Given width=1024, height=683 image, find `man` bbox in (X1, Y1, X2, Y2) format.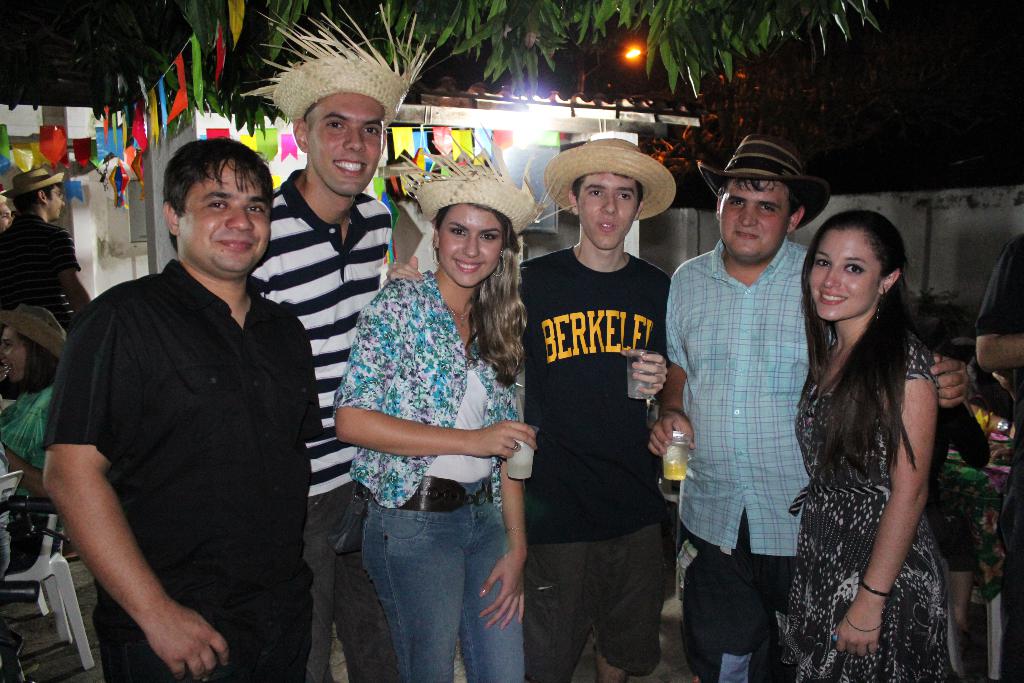
(48, 95, 324, 682).
